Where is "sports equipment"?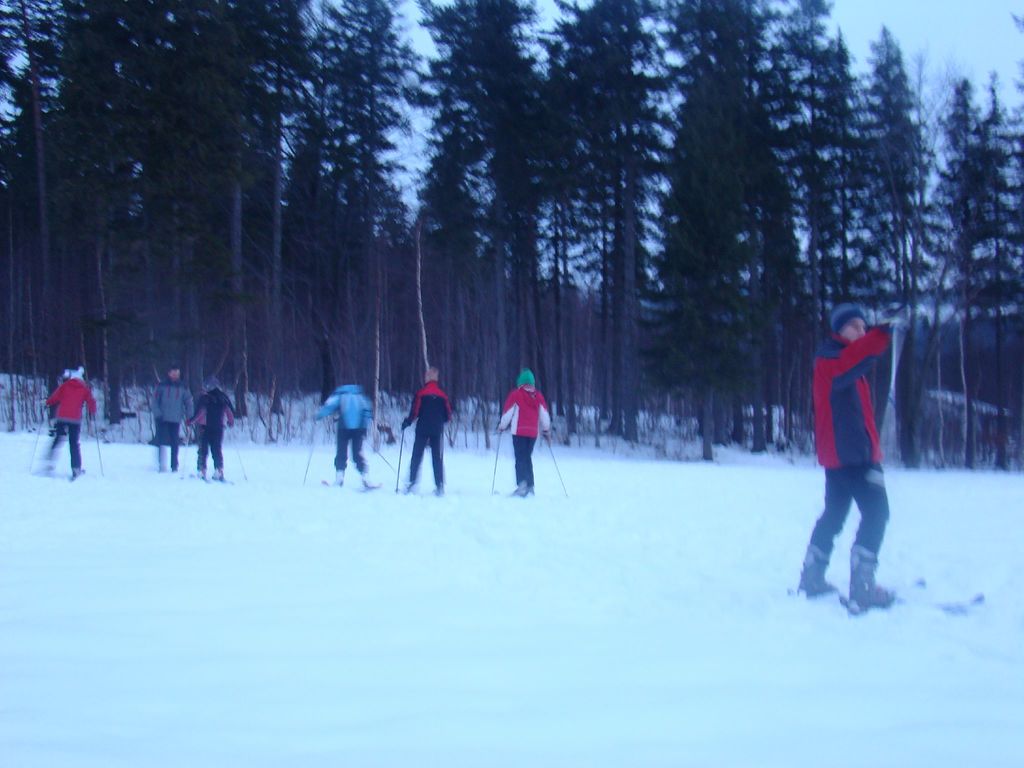
68, 469, 87, 484.
